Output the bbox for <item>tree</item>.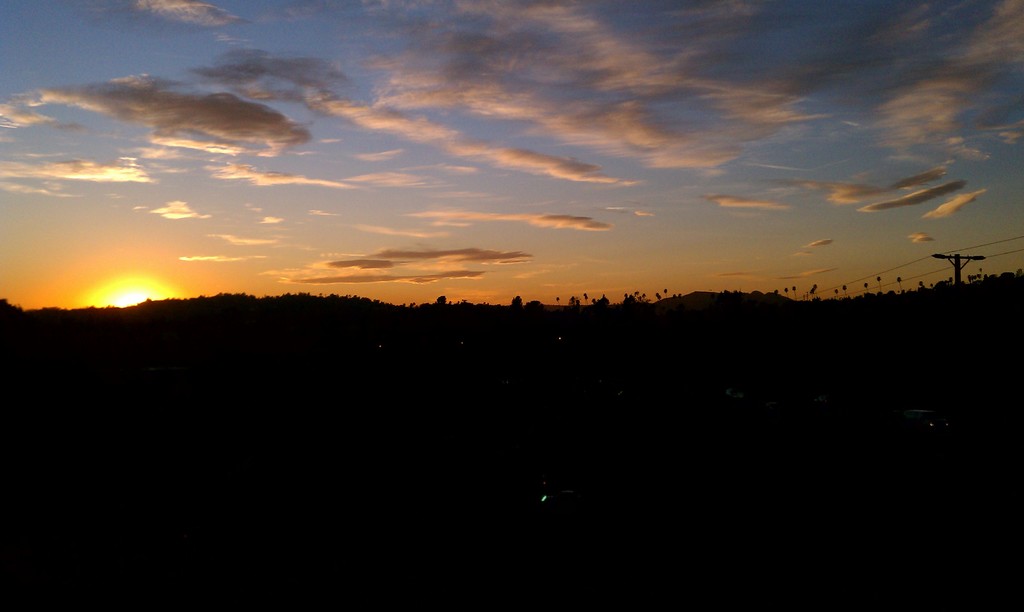
crop(665, 289, 668, 296).
